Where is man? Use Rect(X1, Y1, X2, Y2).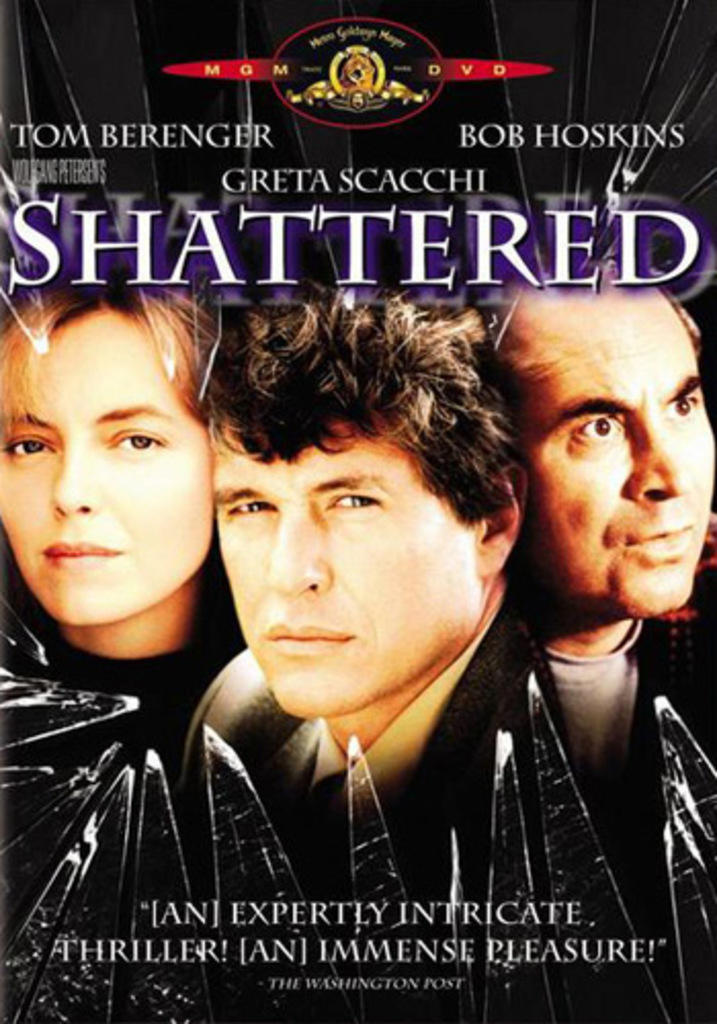
Rect(195, 299, 533, 889).
